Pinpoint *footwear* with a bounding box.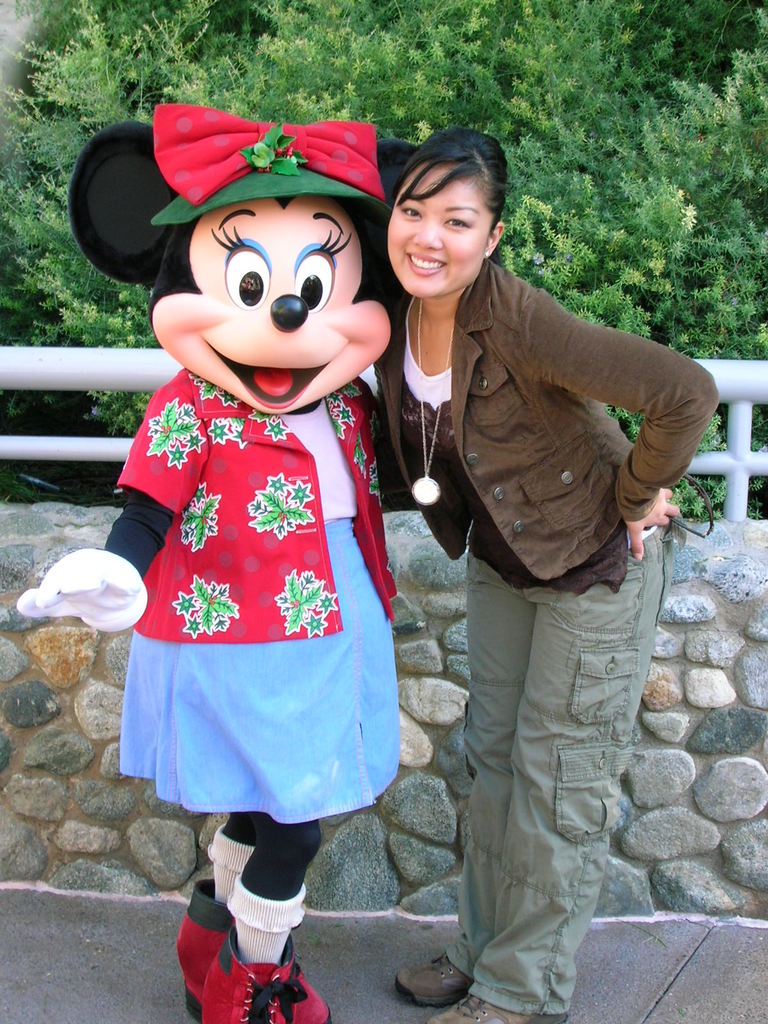
<box>430,991,568,1023</box>.
